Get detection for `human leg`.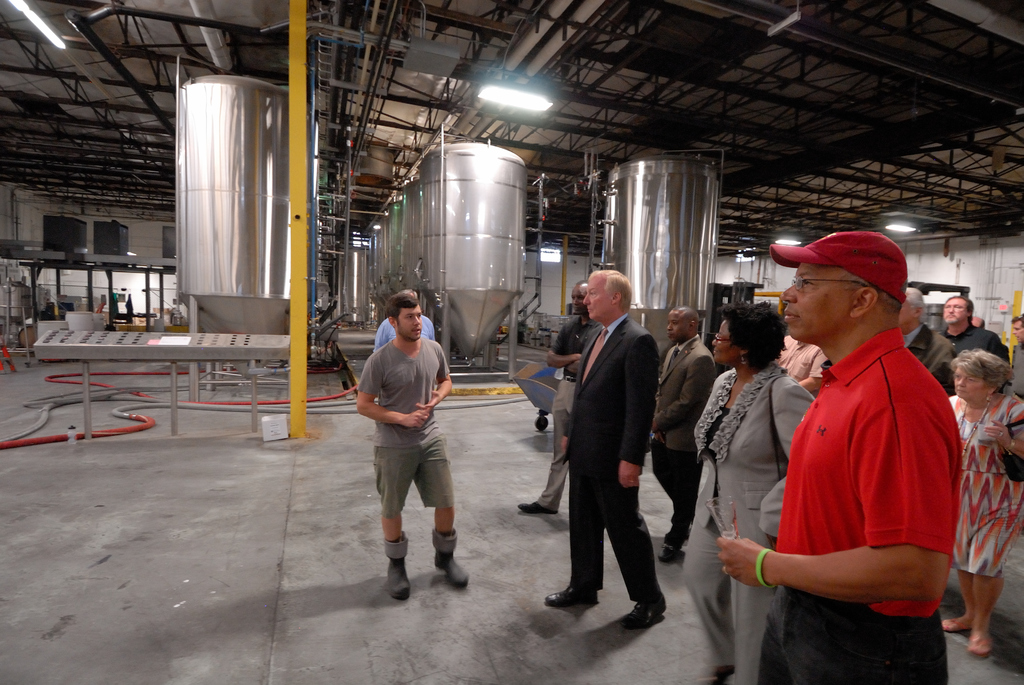
Detection: 753,594,951,684.
